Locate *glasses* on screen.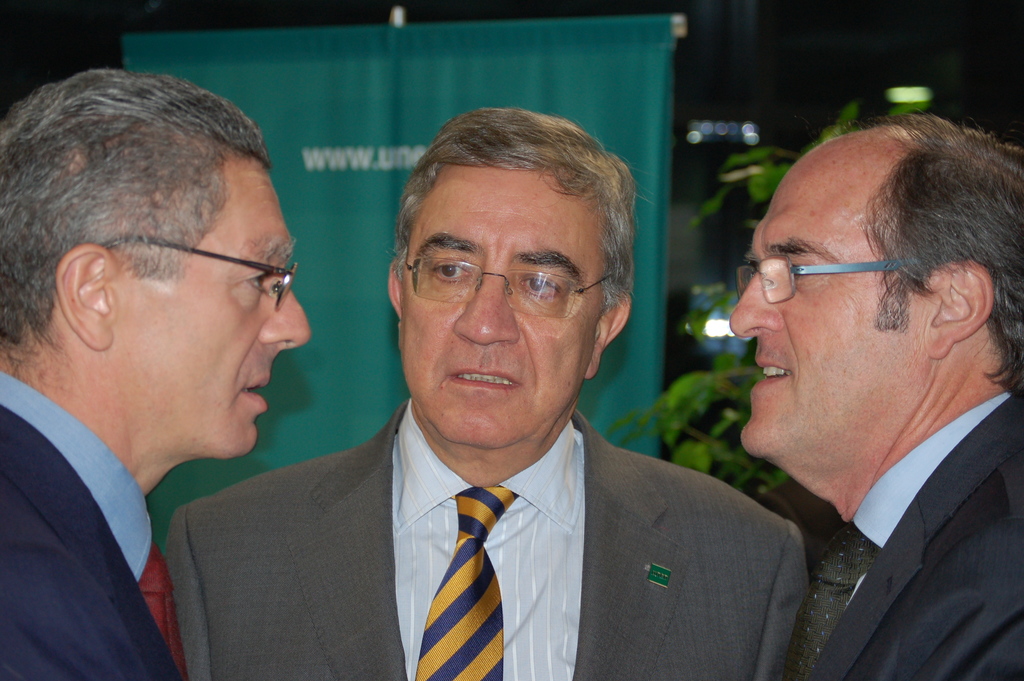
On screen at 392/238/623/326.
